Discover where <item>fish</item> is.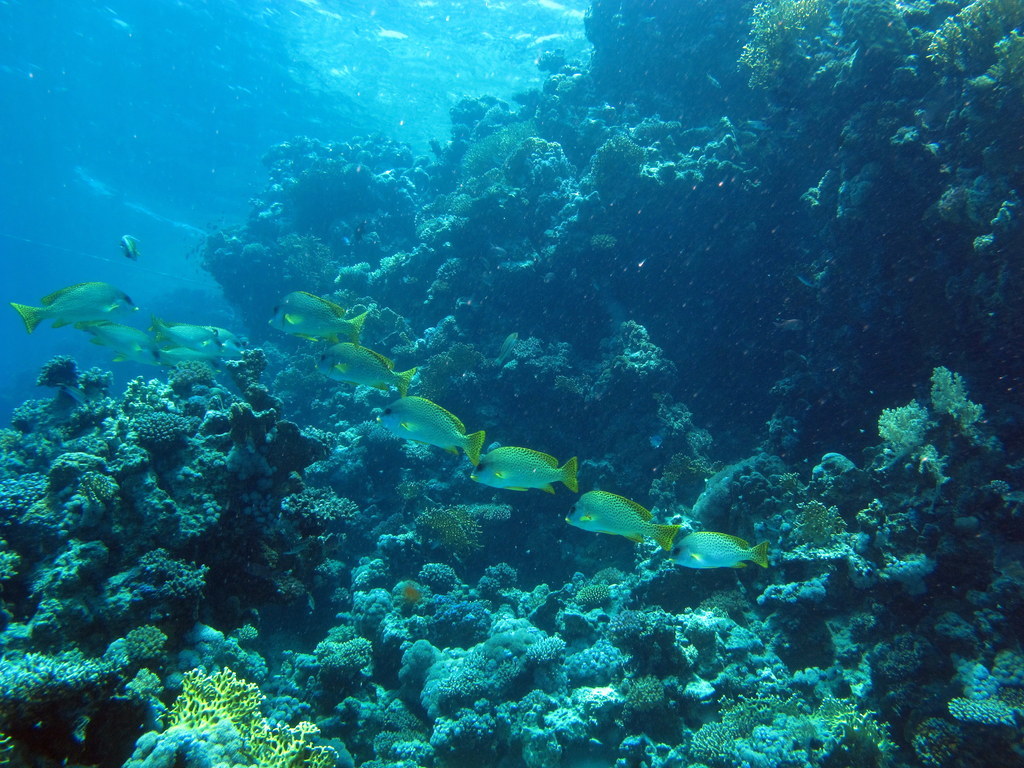
Discovered at (467,447,581,497).
